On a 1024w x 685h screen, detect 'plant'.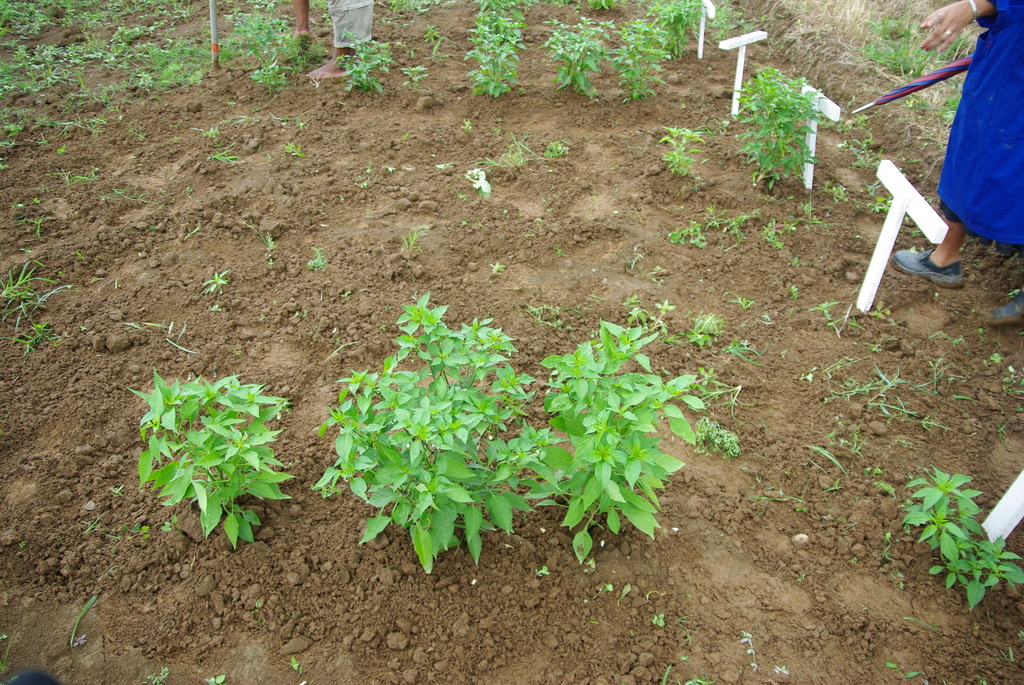
735,214,755,240.
